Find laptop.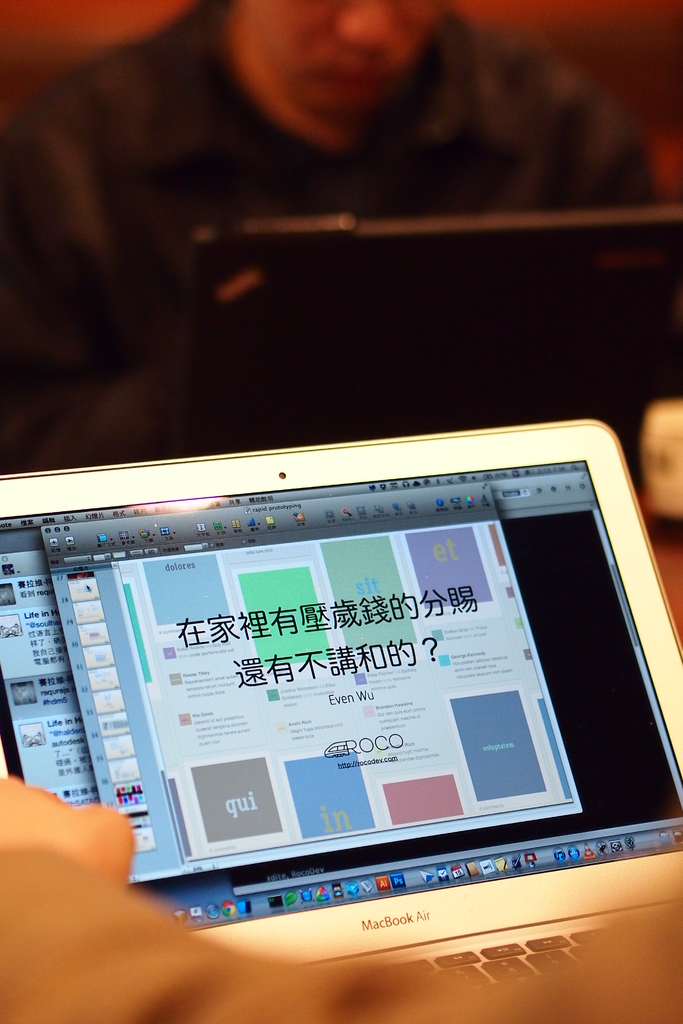
x1=1 y1=428 x2=672 y2=996.
